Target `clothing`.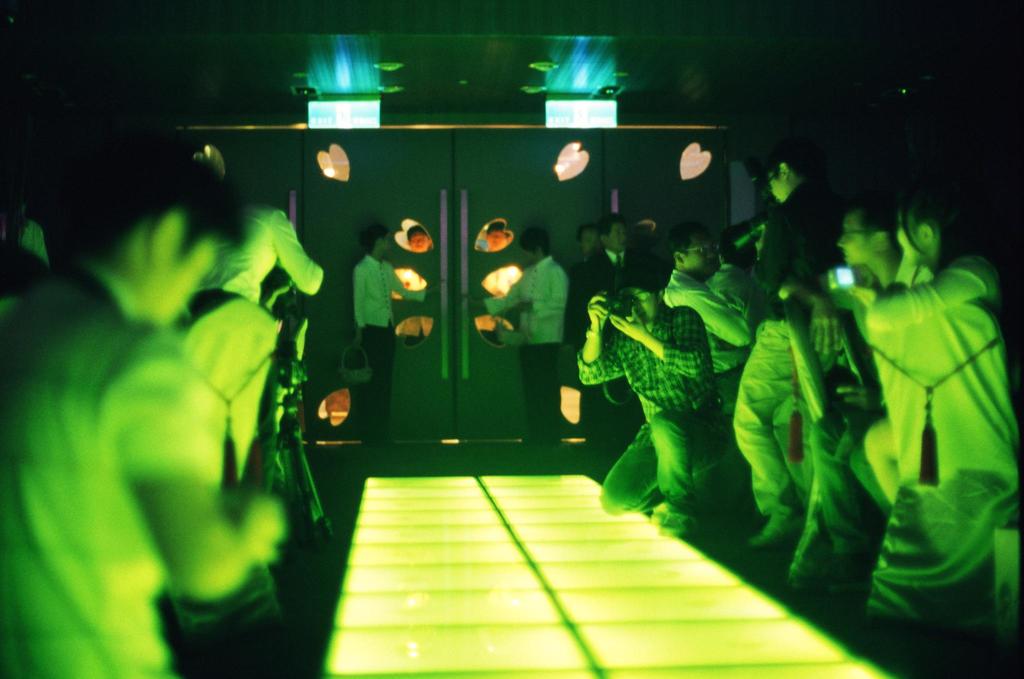
Target region: bbox=(2, 266, 220, 678).
